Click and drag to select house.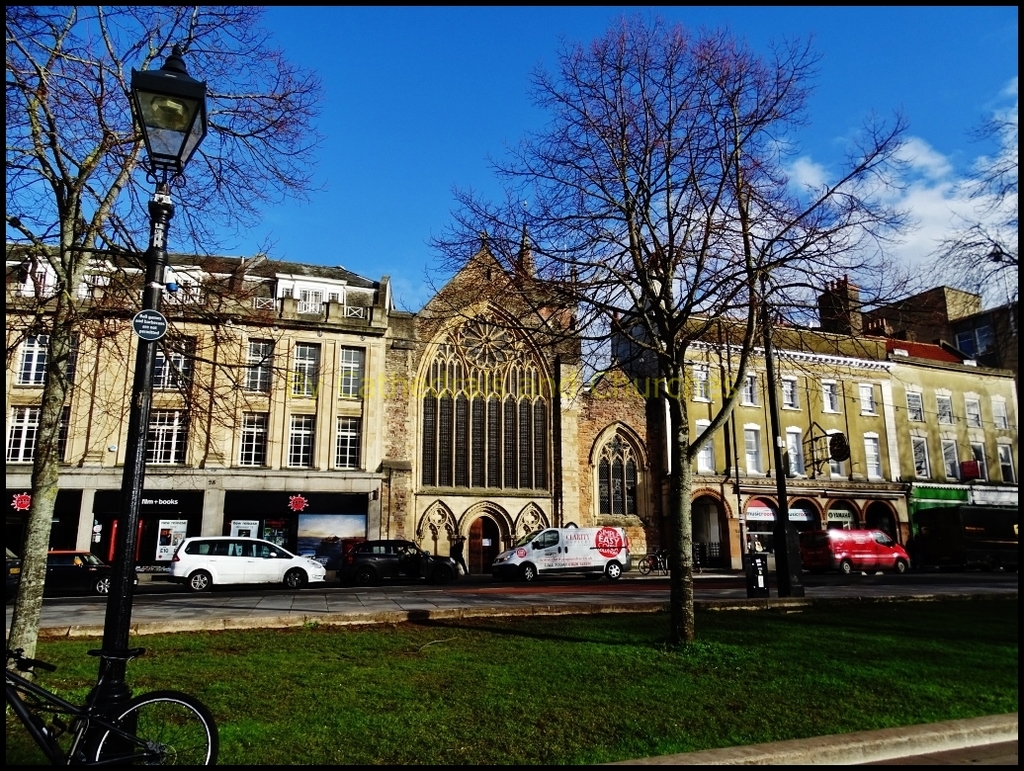
Selection: BBox(124, 271, 233, 578).
